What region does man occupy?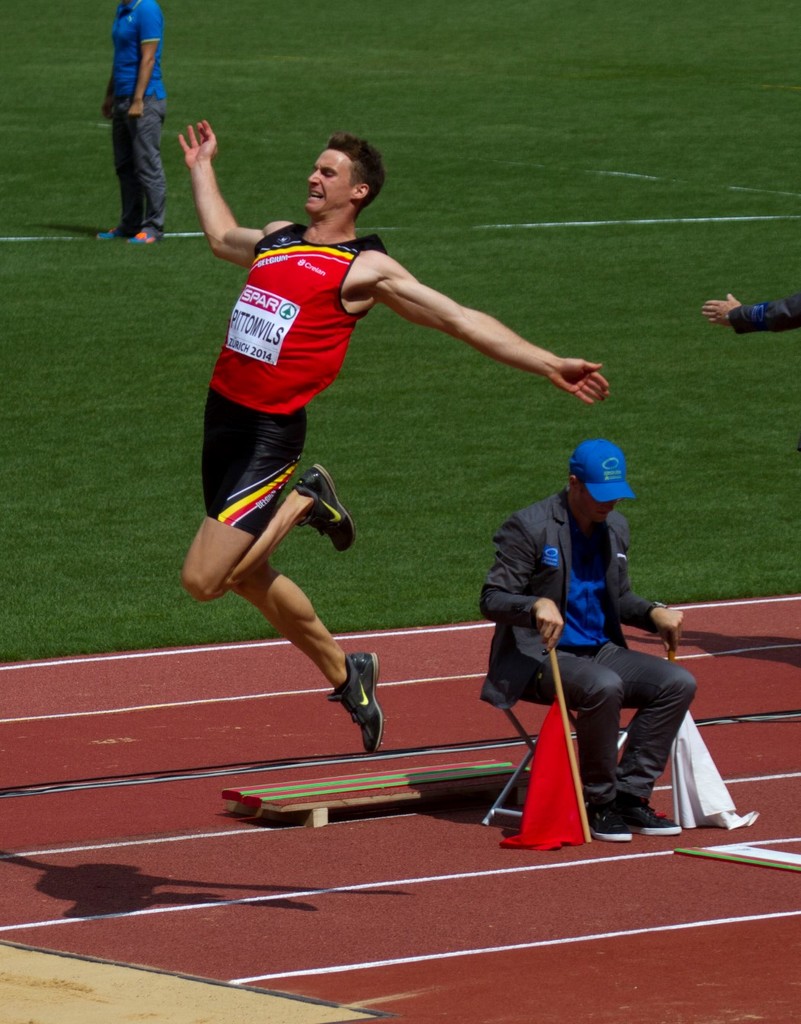
pyautogui.locateOnScreen(162, 139, 559, 762).
